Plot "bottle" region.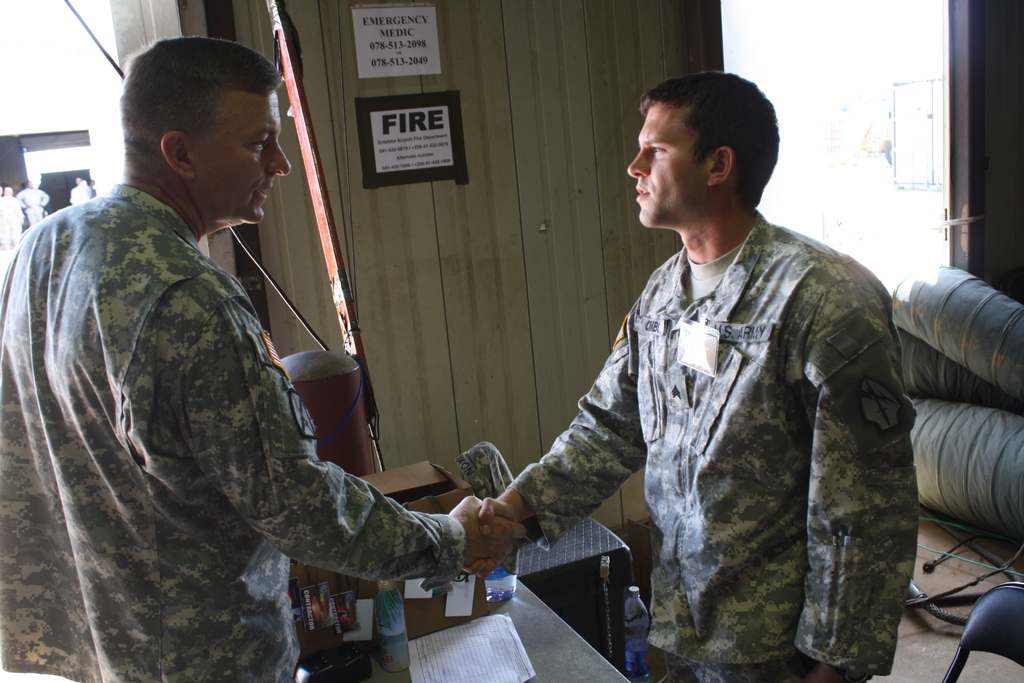
Plotted at 481/566/511/605.
